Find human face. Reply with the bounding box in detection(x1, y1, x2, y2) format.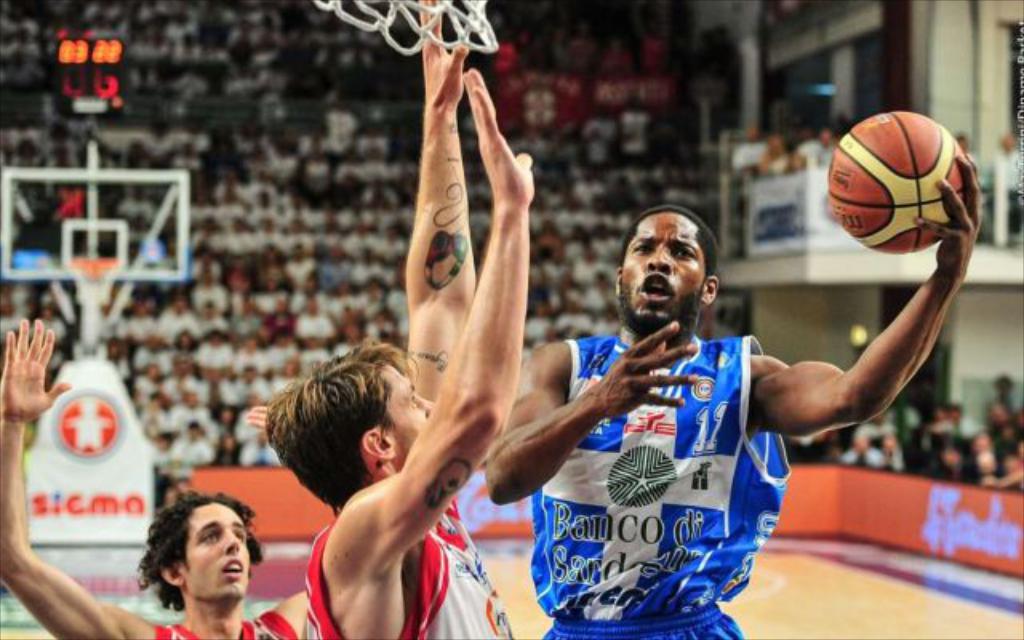
detection(621, 210, 704, 328).
